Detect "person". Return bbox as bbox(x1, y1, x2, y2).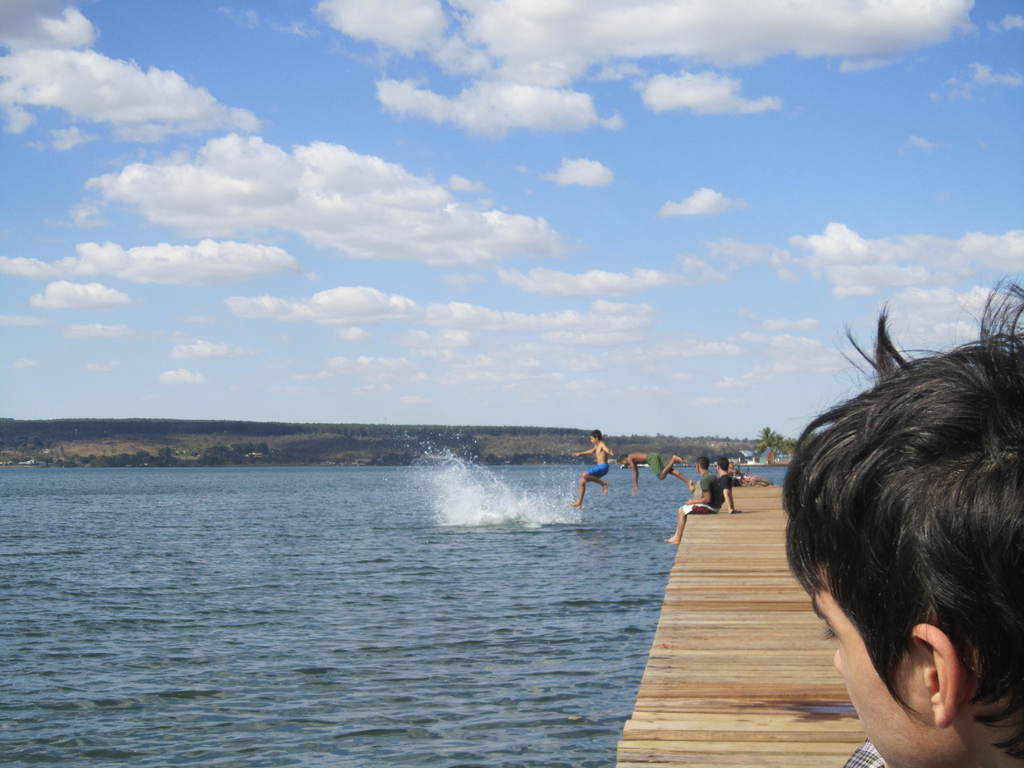
bbox(568, 428, 620, 509).
